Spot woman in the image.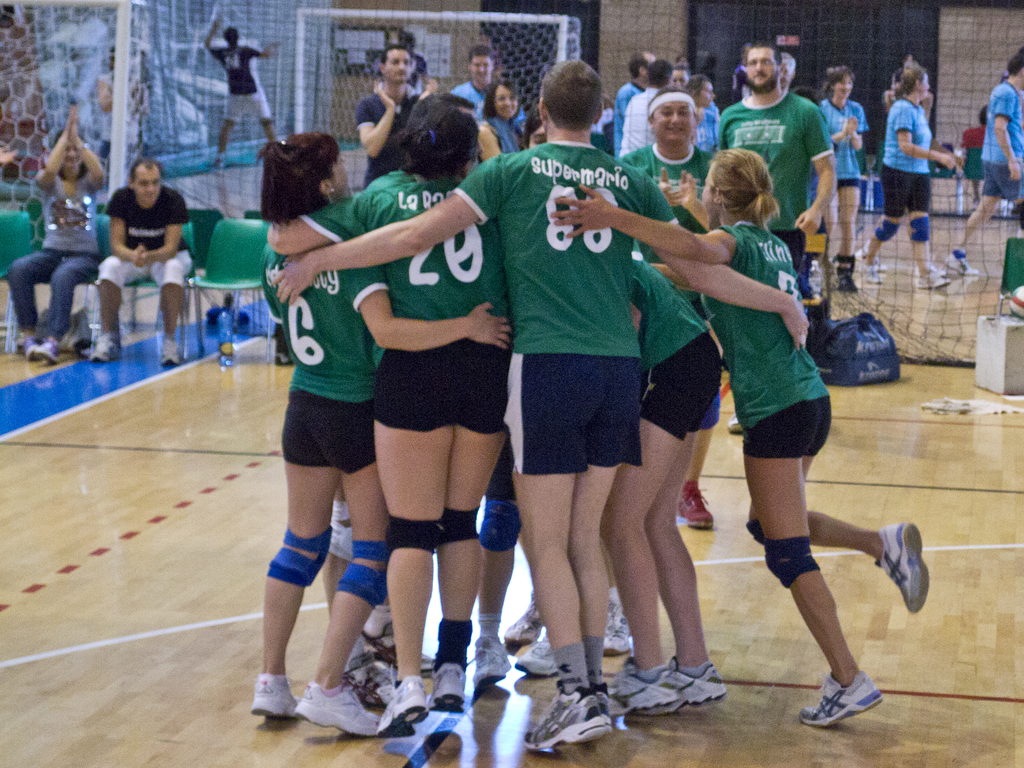
woman found at 859 61 954 290.
